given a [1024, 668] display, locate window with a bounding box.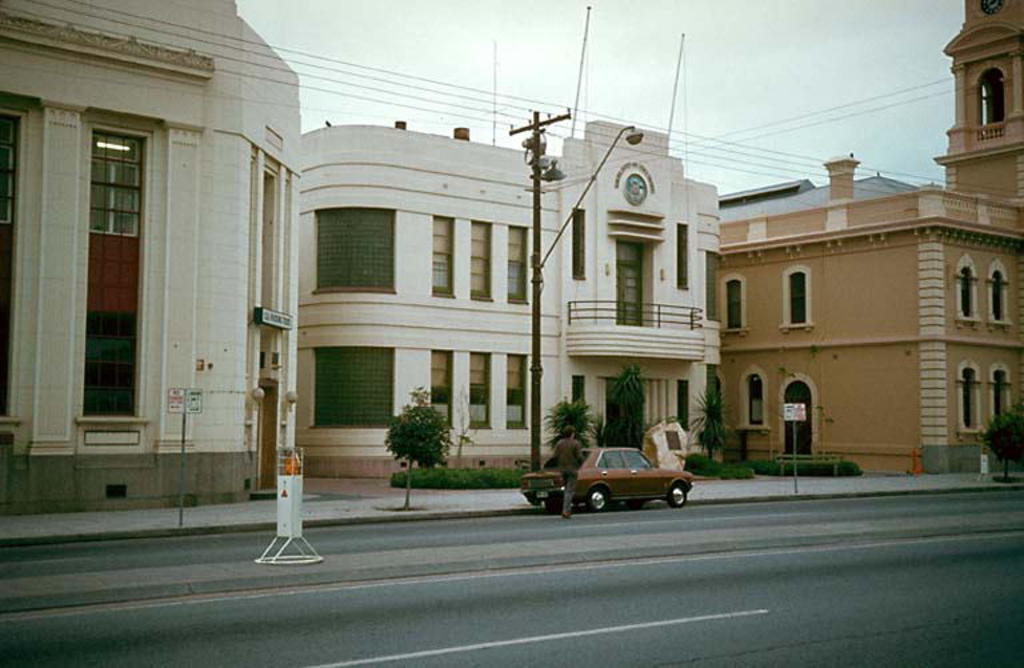
Located: 573 209 585 281.
